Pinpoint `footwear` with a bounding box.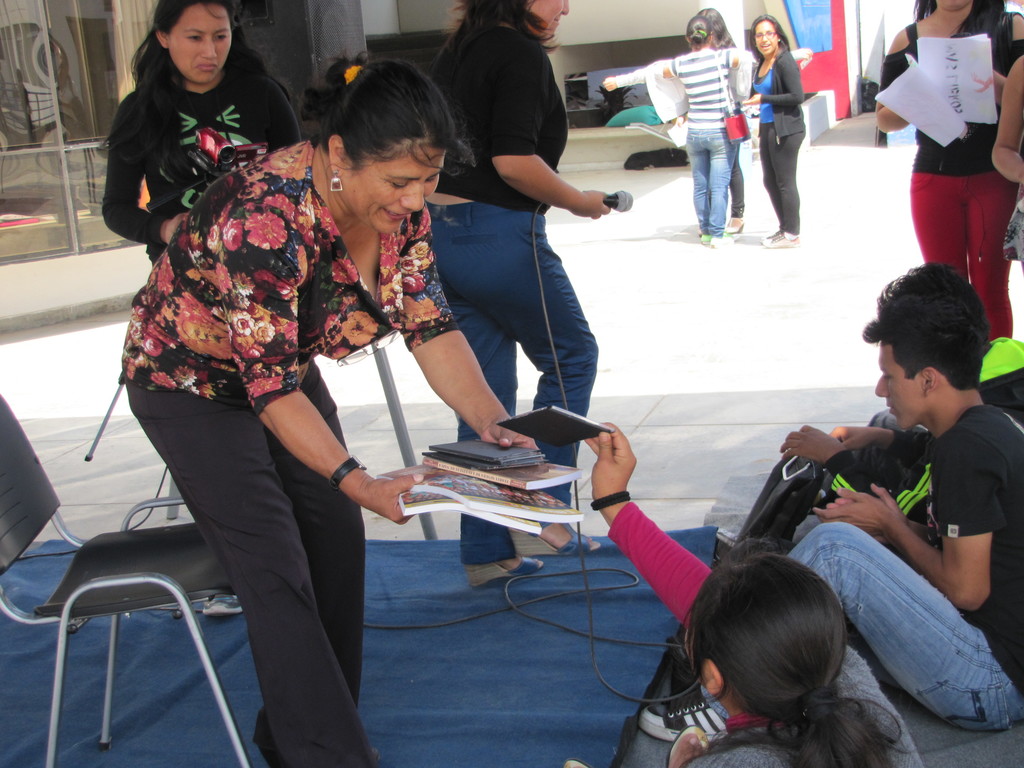
x1=764, y1=225, x2=797, y2=250.
